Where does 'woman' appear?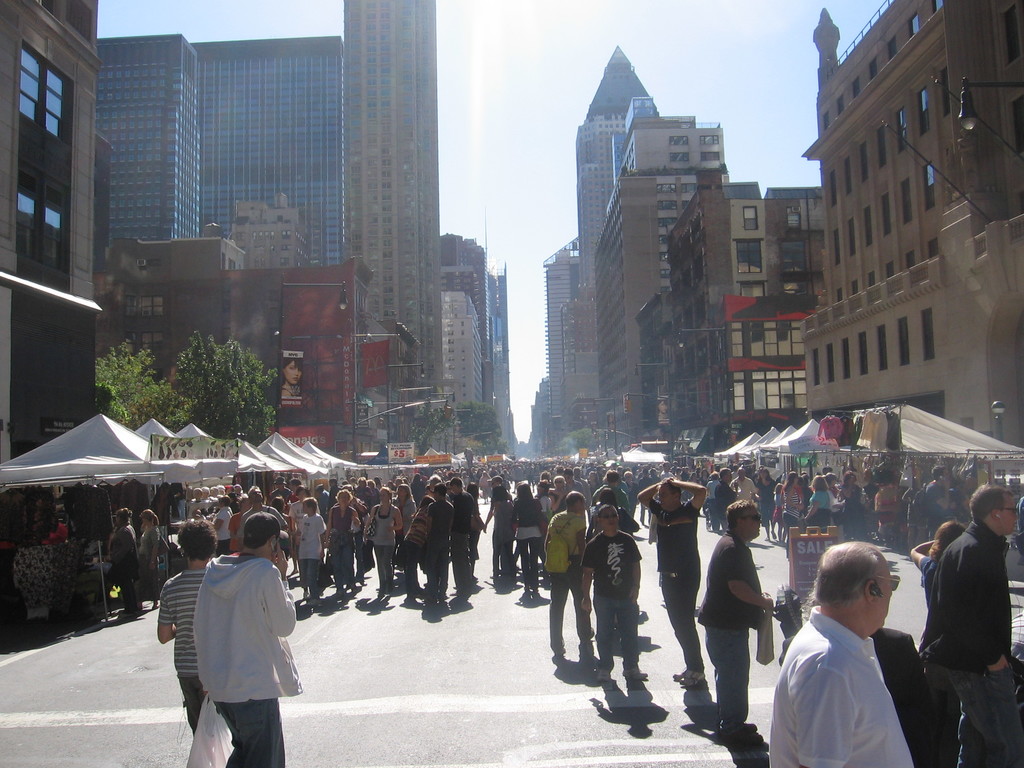
Appears at bbox(700, 509, 785, 744).
